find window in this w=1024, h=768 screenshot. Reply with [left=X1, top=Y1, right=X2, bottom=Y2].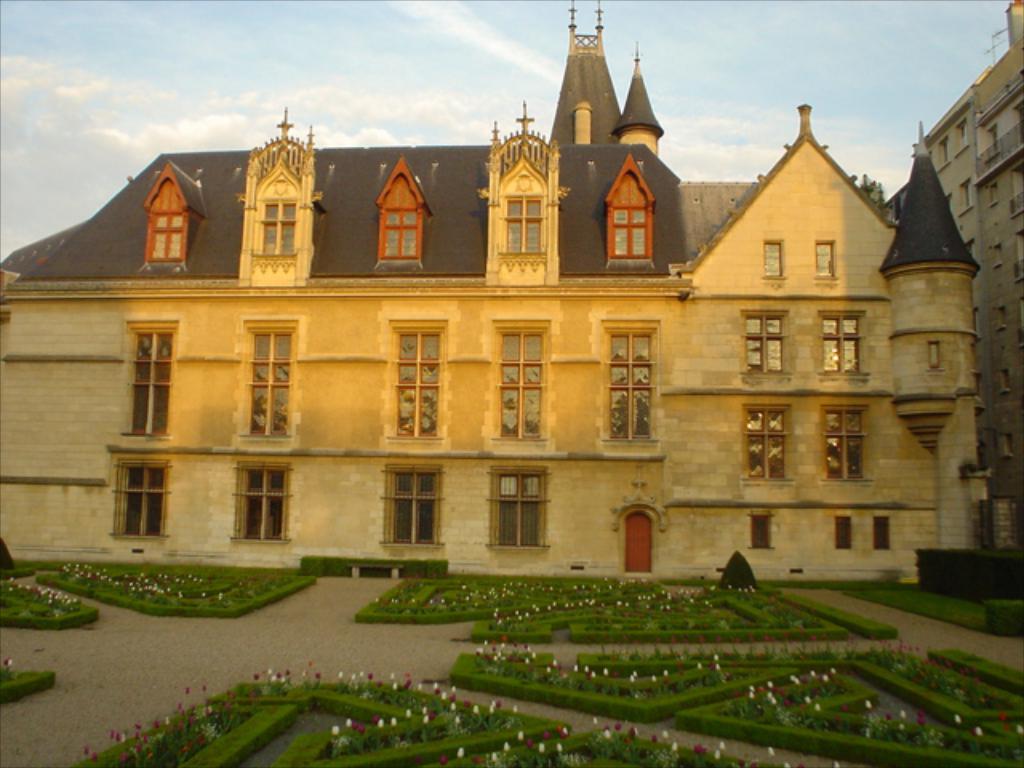
[left=240, top=320, right=302, bottom=438].
